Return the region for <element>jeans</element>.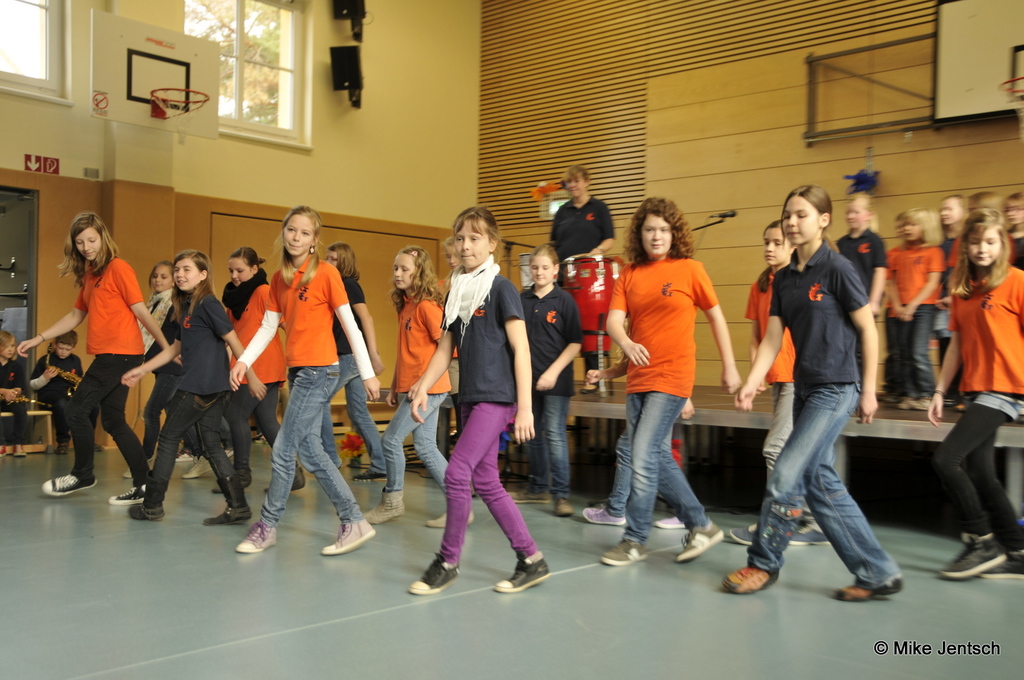
bbox=[381, 390, 449, 491].
